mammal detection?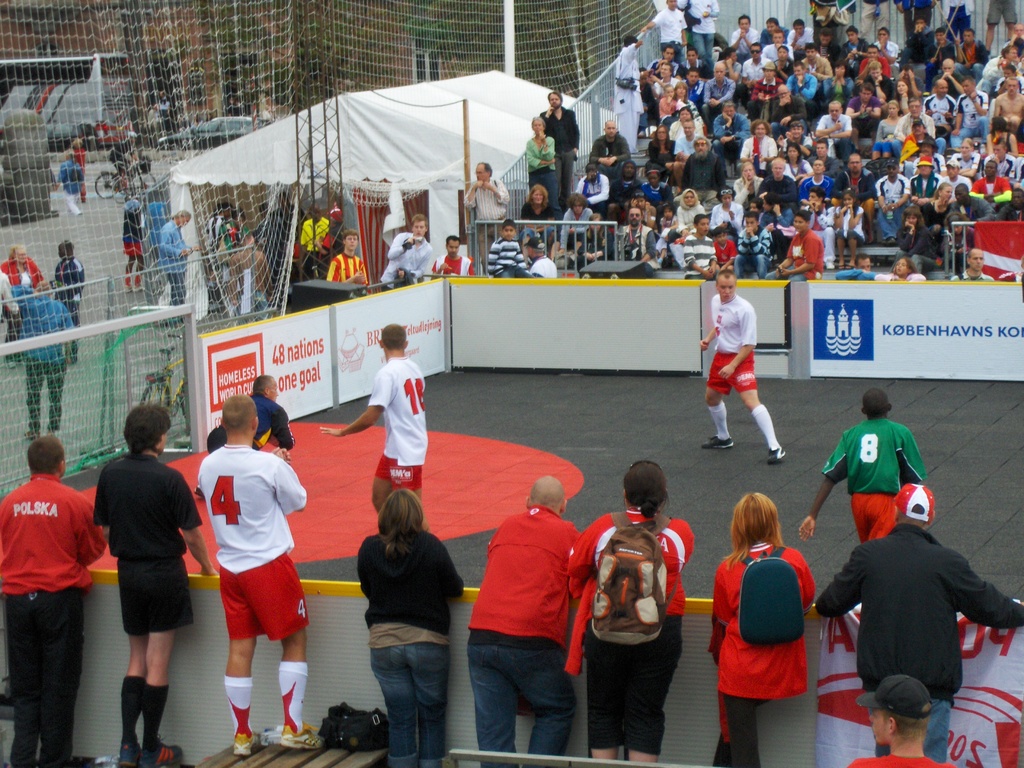
crop(303, 202, 331, 281)
